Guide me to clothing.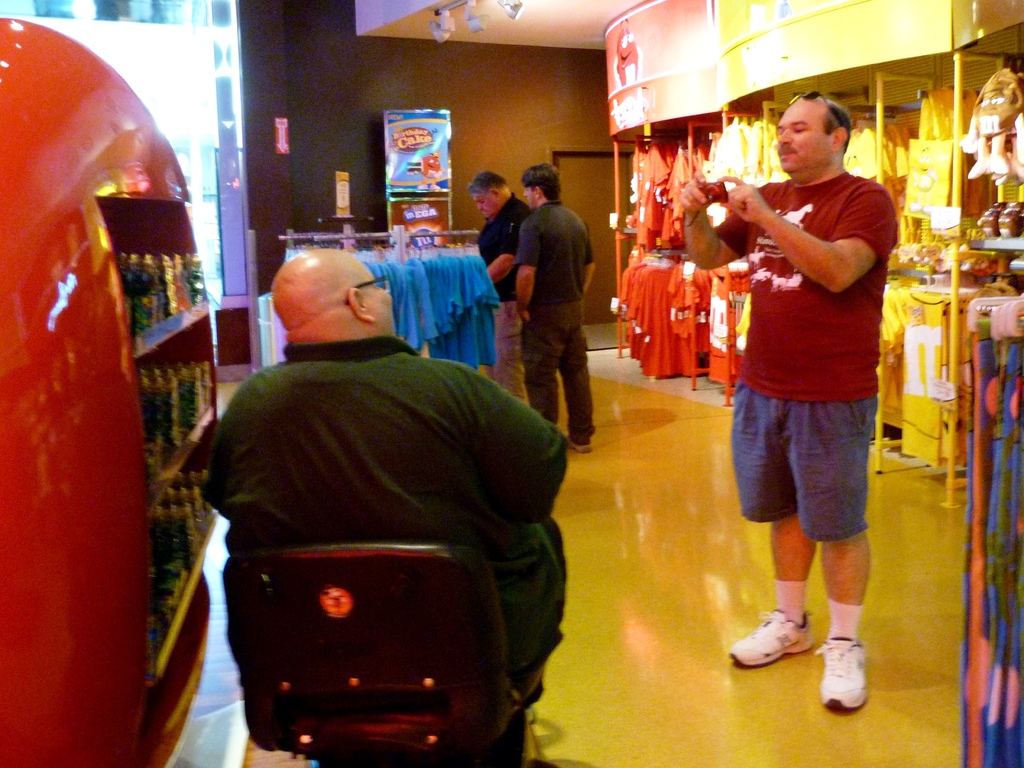
Guidance: <box>733,119,886,576</box>.
